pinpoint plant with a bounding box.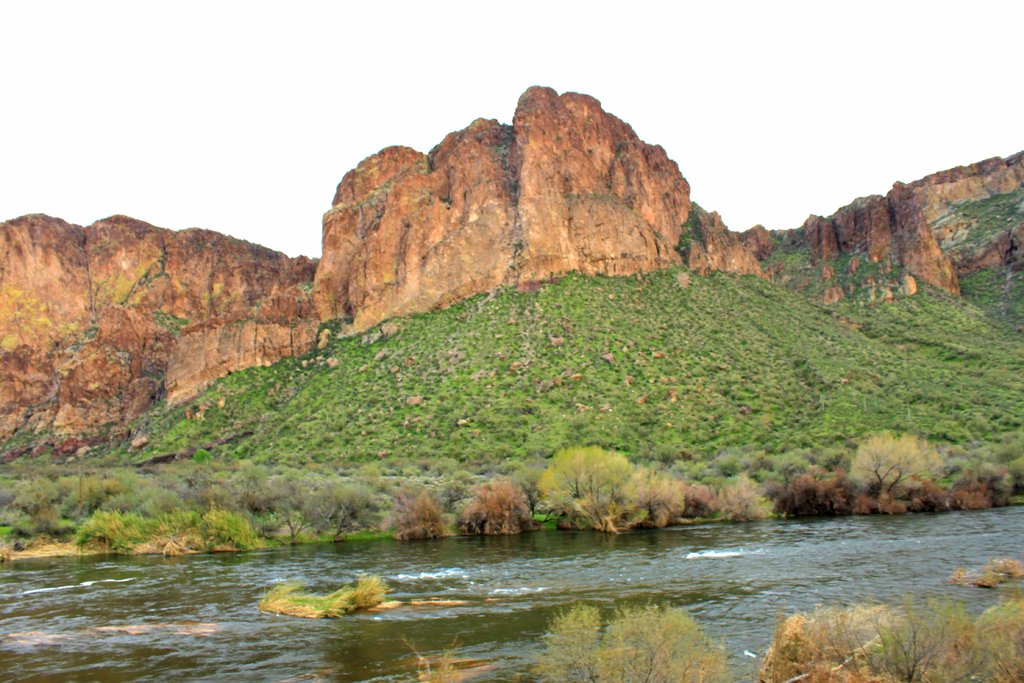
box=[15, 483, 34, 530].
